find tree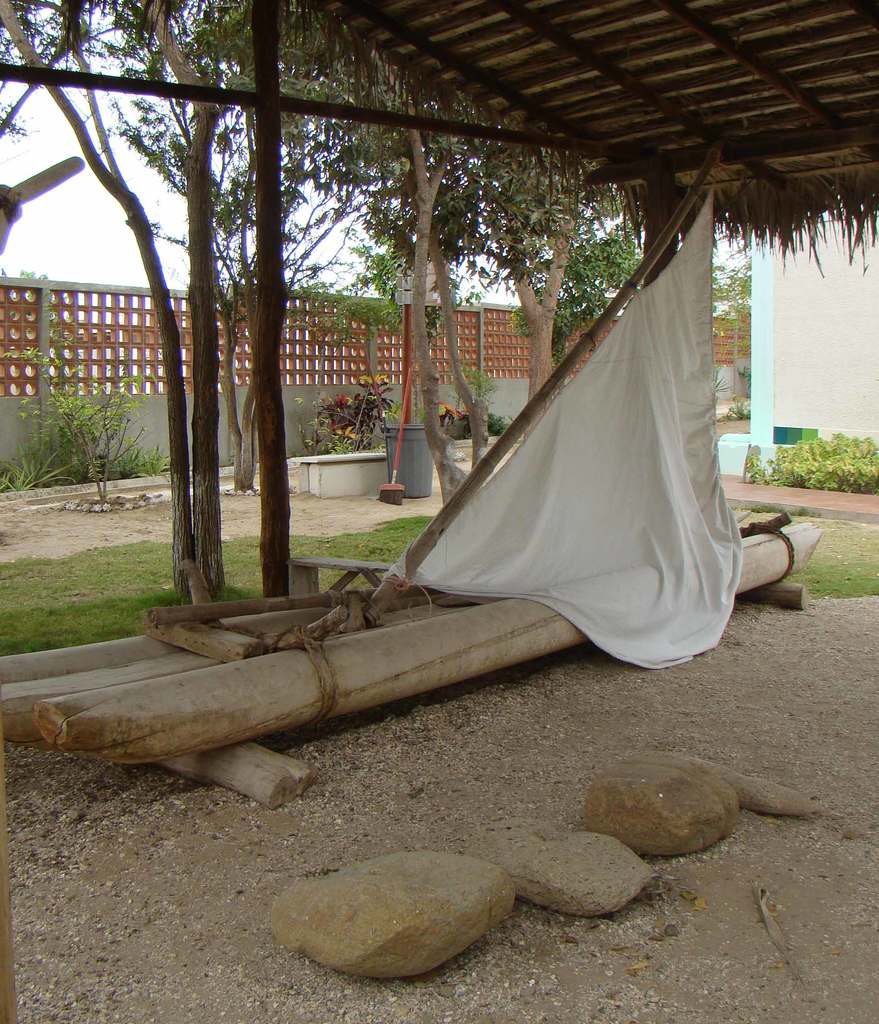
0:0:257:602
